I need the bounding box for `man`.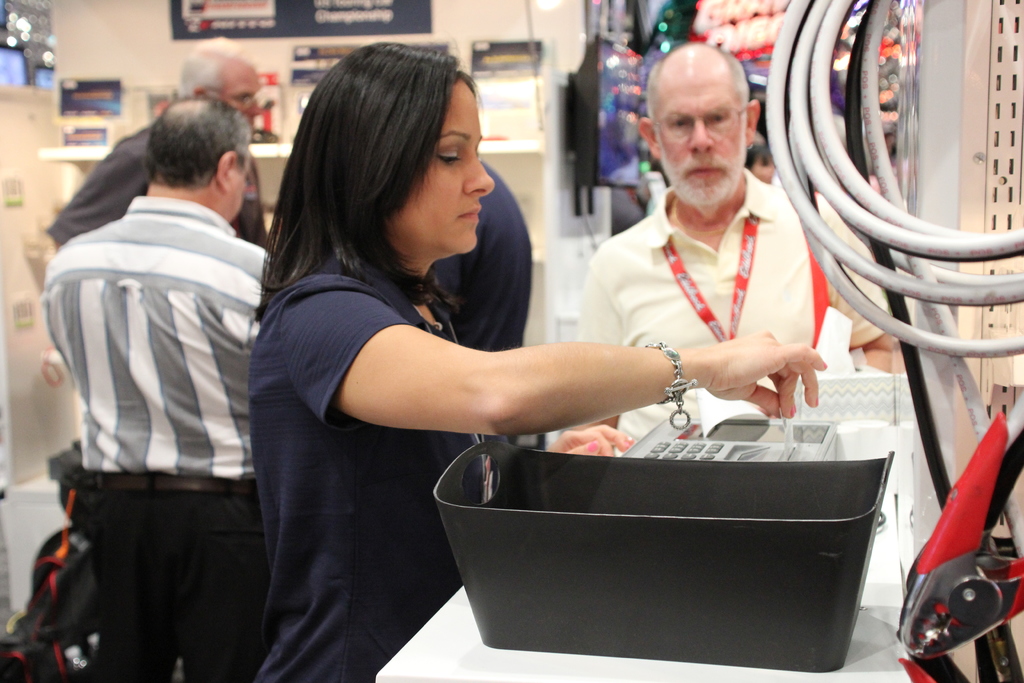
Here it is: {"x1": 29, "y1": 86, "x2": 285, "y2": 666}.
